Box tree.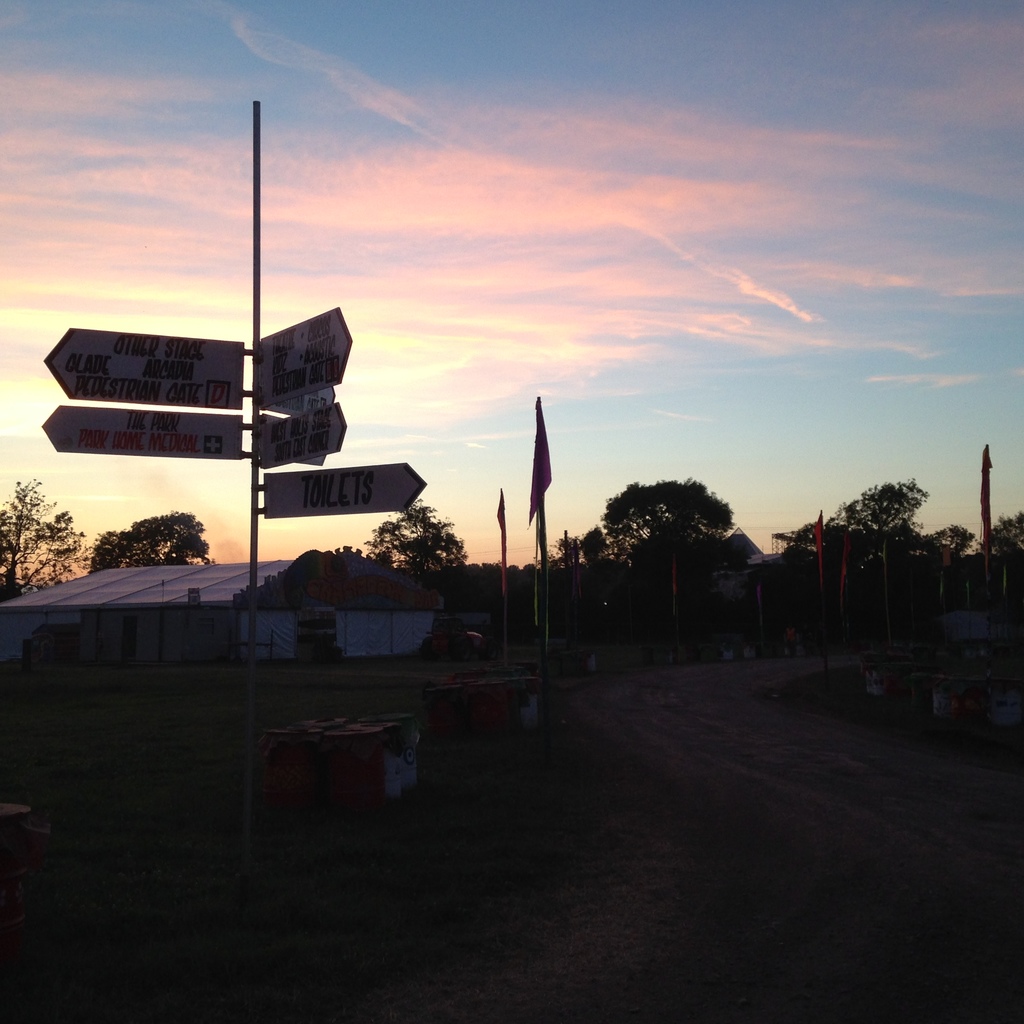
984/513/1023/567.
